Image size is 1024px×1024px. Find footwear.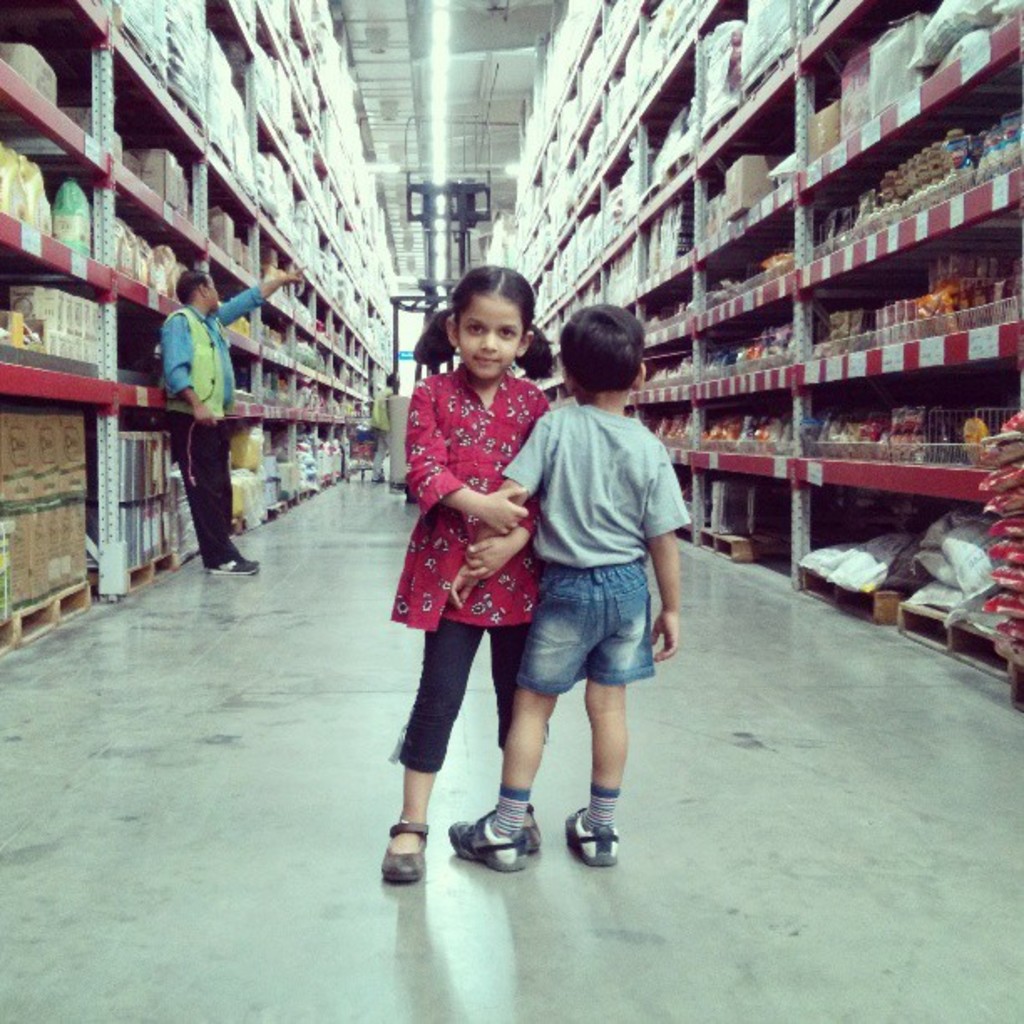
<region>385, 818, 430, 887</region>.
